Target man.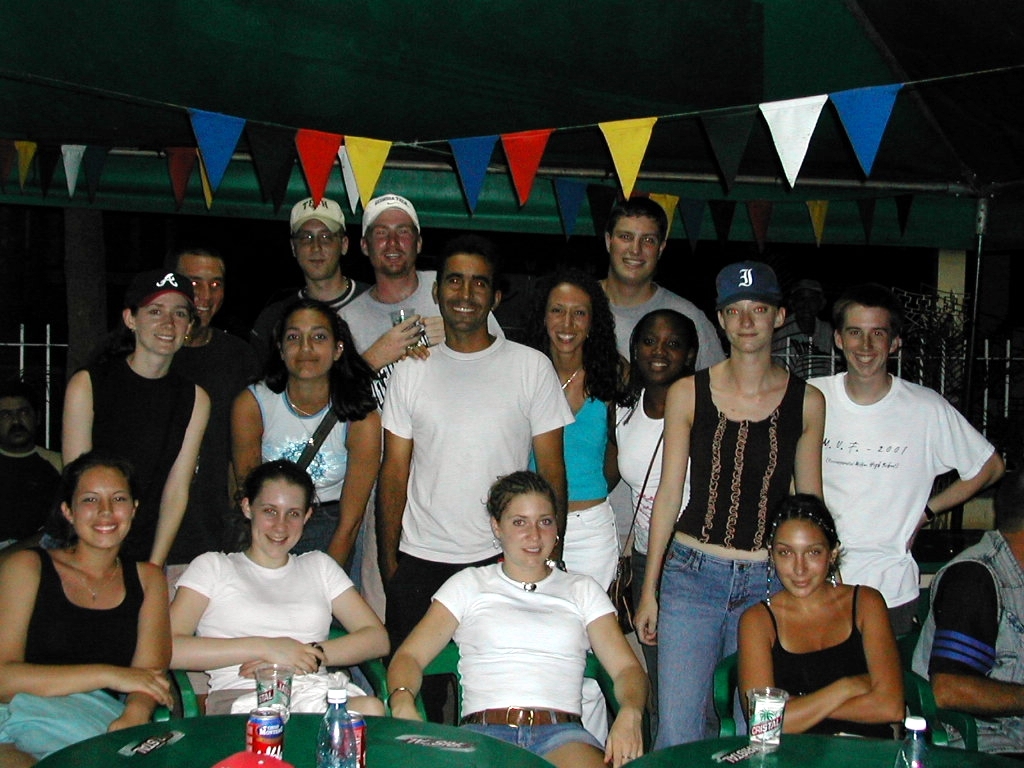
Target region: [371, 245, 568, 726].
